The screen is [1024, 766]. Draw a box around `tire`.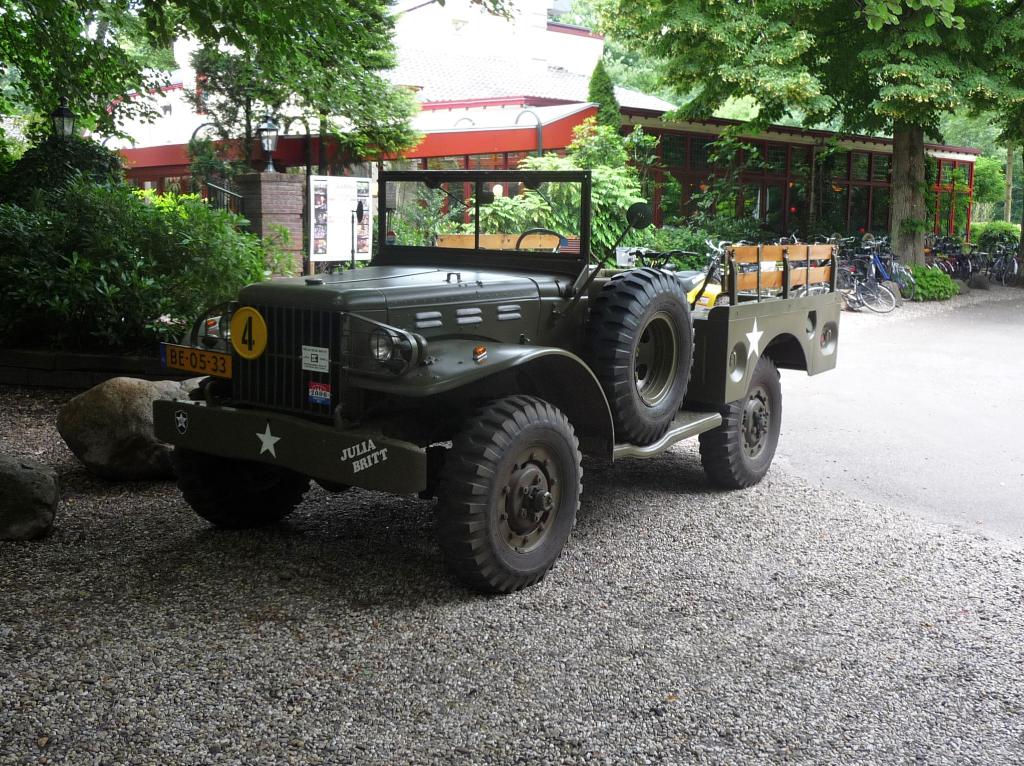
183 472 318 525.
